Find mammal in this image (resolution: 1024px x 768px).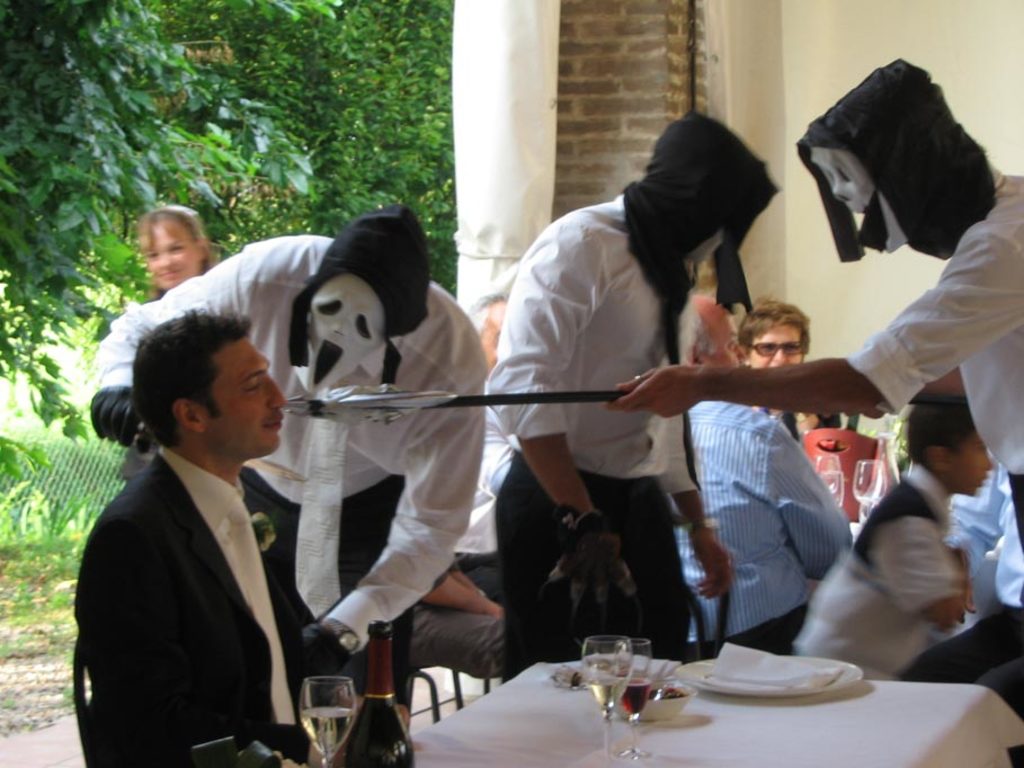
bbox=(480, 101, 787, 684).
